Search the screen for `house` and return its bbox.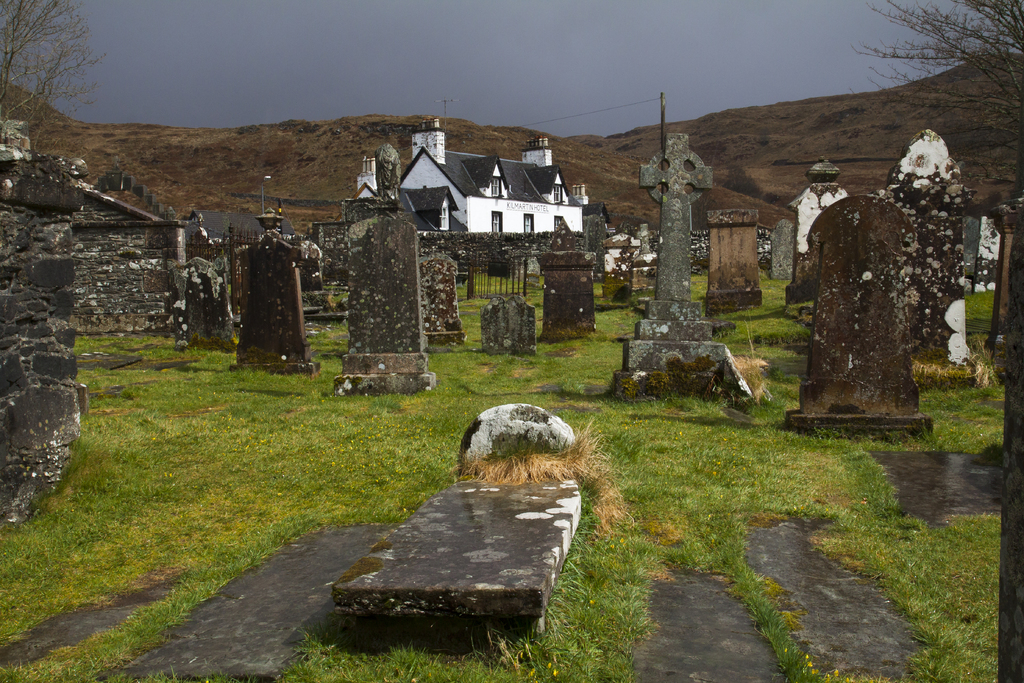
Found: detection(396, 151, 569, 235).
